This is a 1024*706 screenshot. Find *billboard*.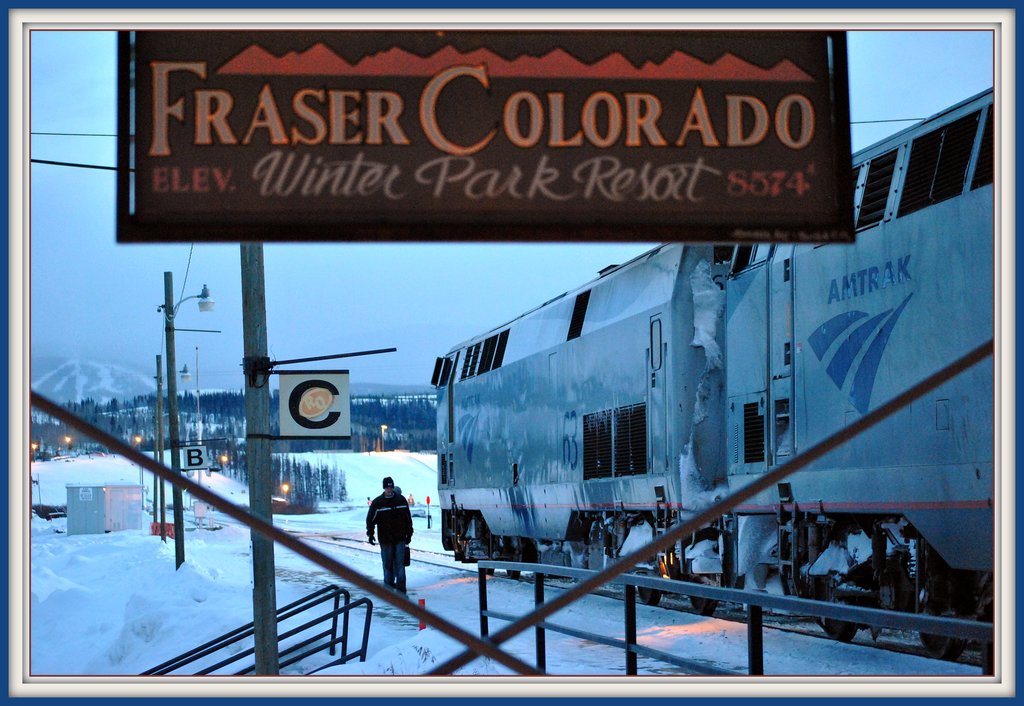
Bounding box: BBox(275, 367, 349, 440).
